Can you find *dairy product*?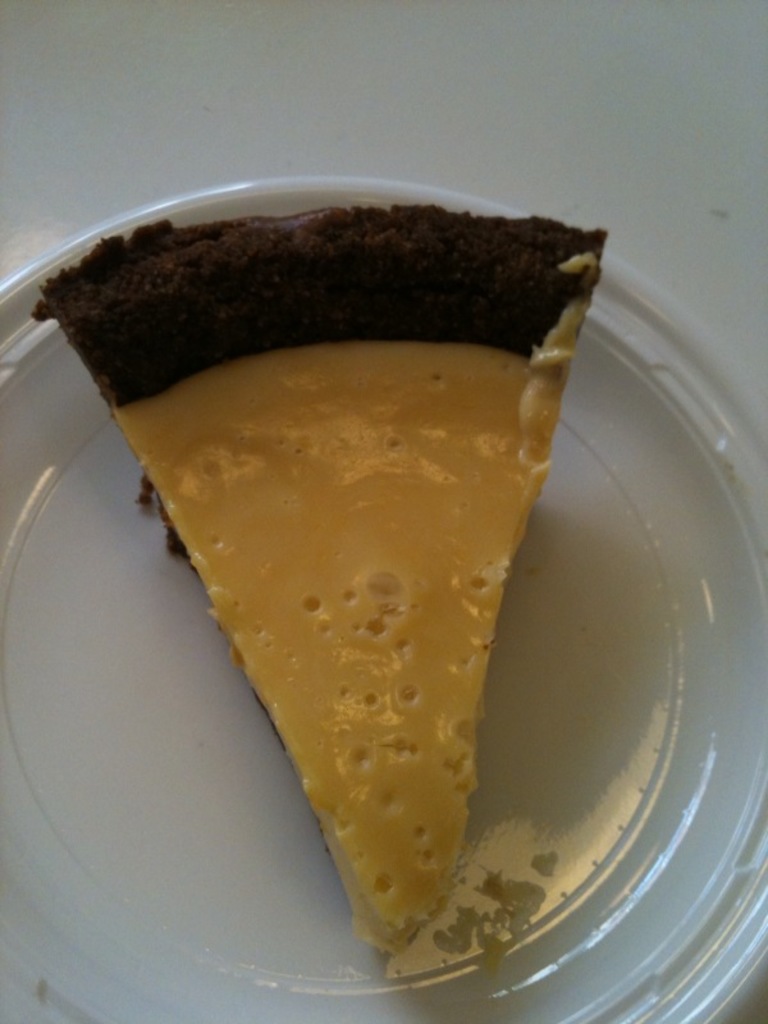
Yes, bounding box: x1=32 y1=200 x2=612 y2=956.
